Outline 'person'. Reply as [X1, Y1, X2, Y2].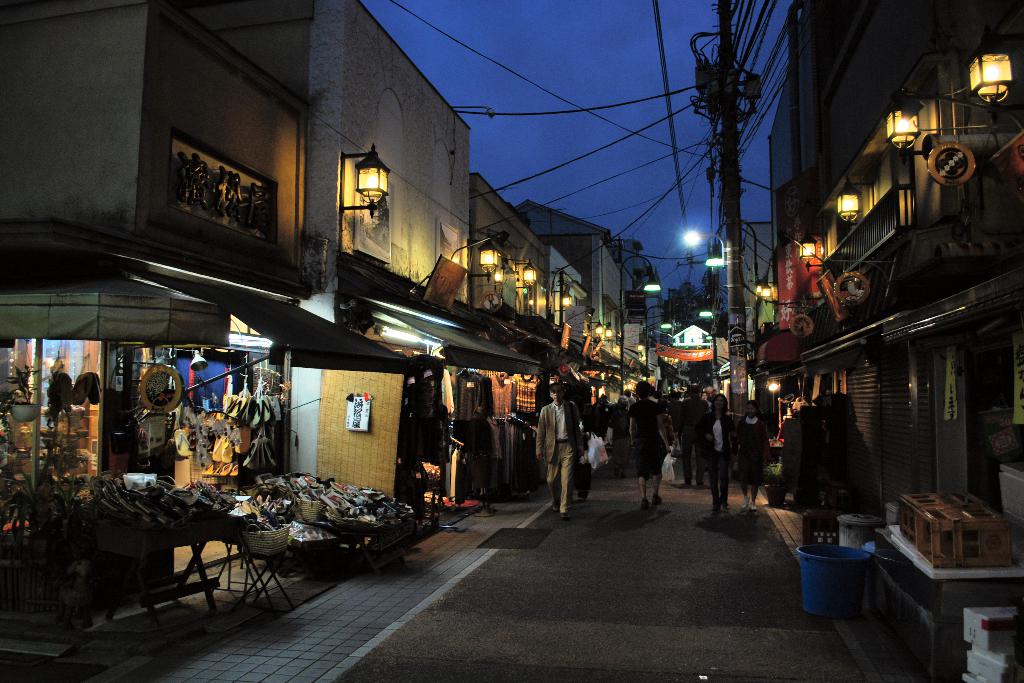
[733, 397, 771, 512].
